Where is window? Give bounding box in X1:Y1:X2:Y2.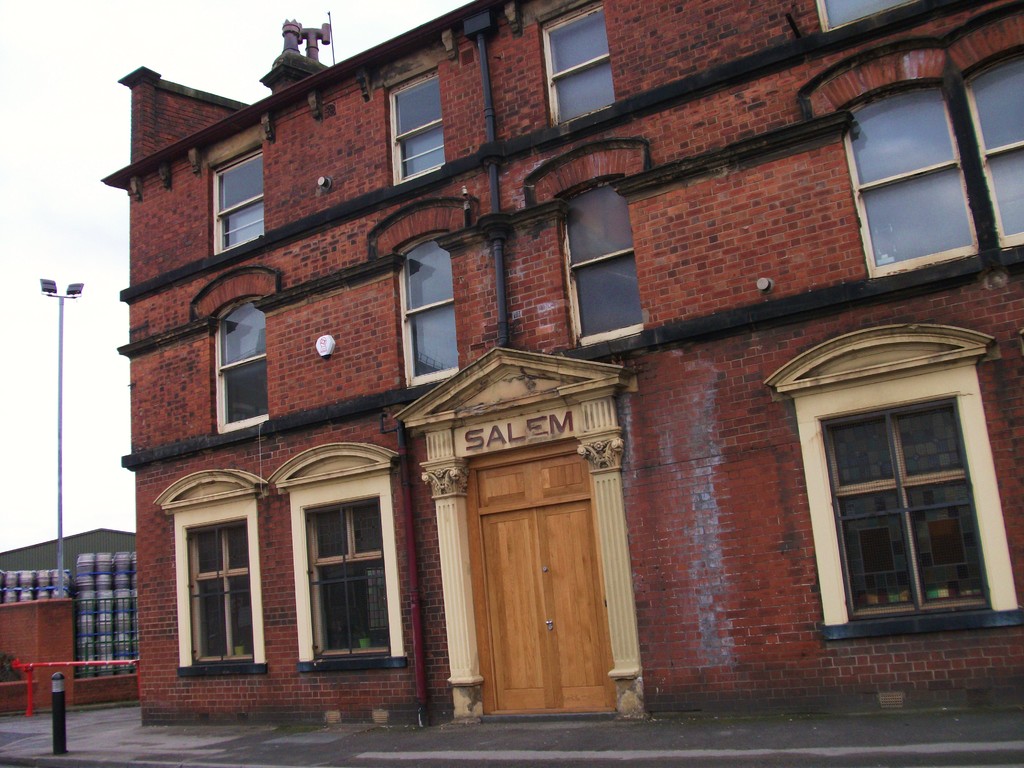
175:517:248:660.
